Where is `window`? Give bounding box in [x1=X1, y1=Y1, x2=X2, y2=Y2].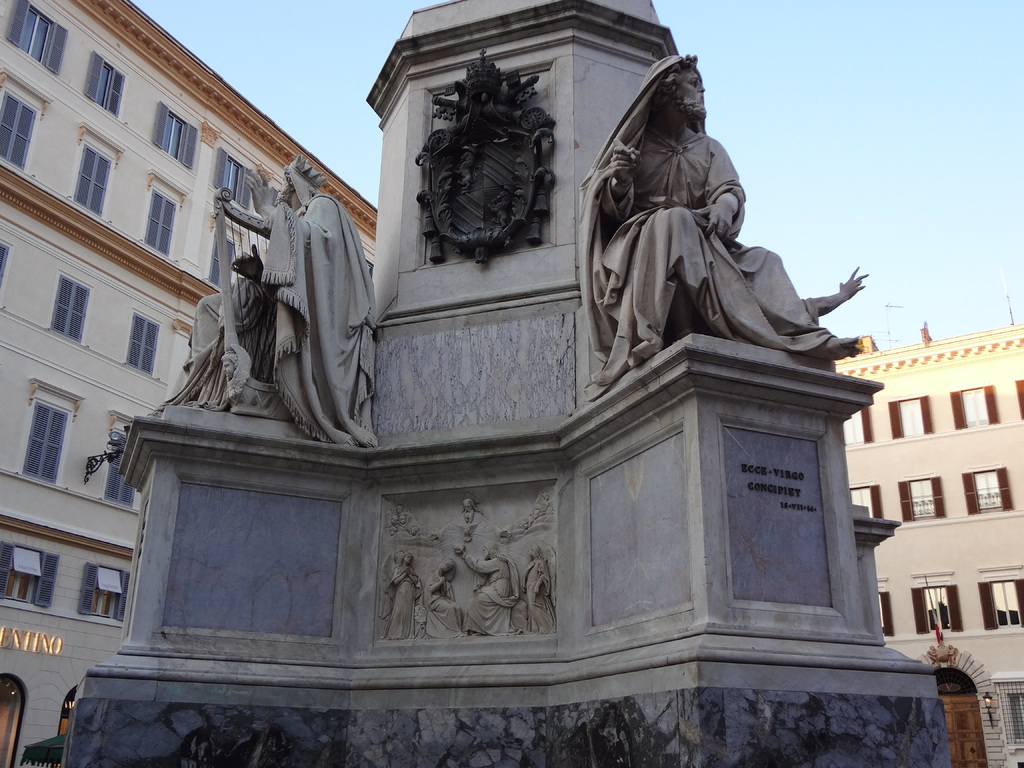
[x1=1, y1=539, x2=63, y2=607].
